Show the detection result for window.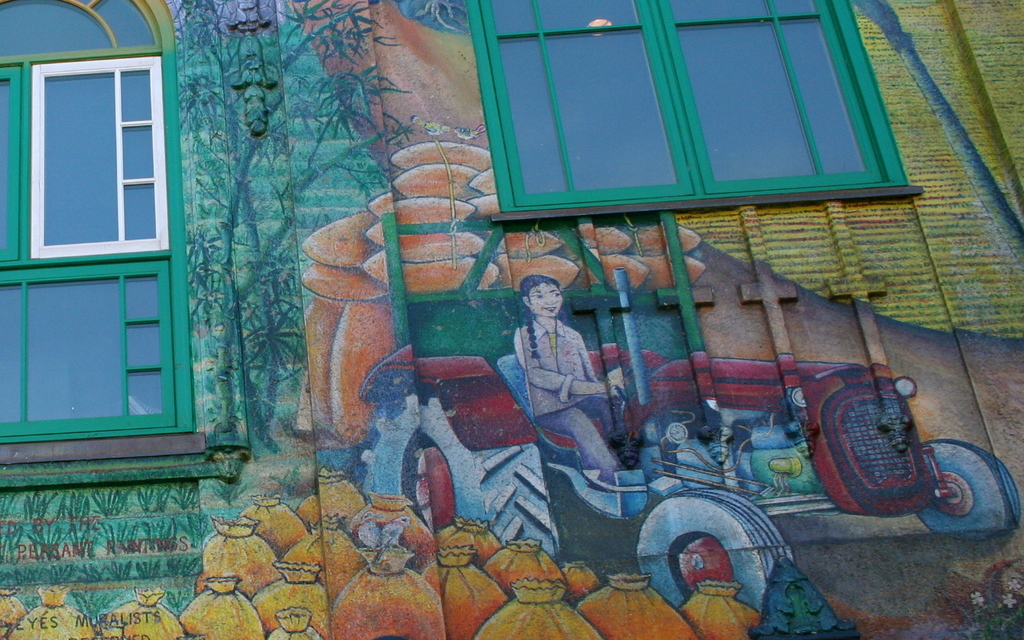
0:0:197:462.
